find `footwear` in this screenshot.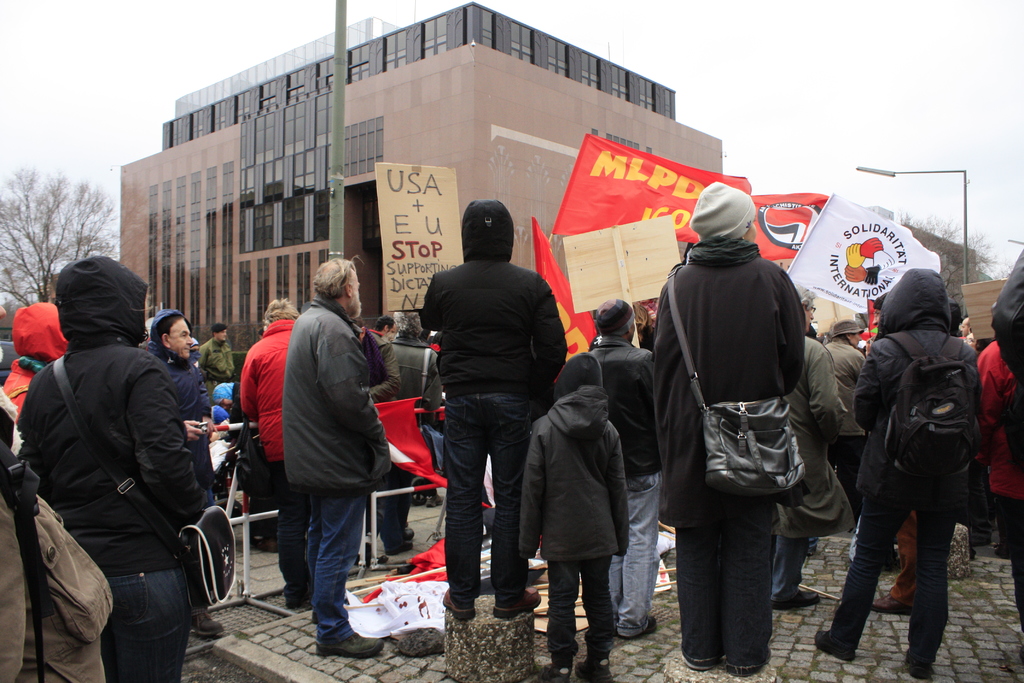
The bounding box for `footwear` is Rect(525, 661, 572, 682).
